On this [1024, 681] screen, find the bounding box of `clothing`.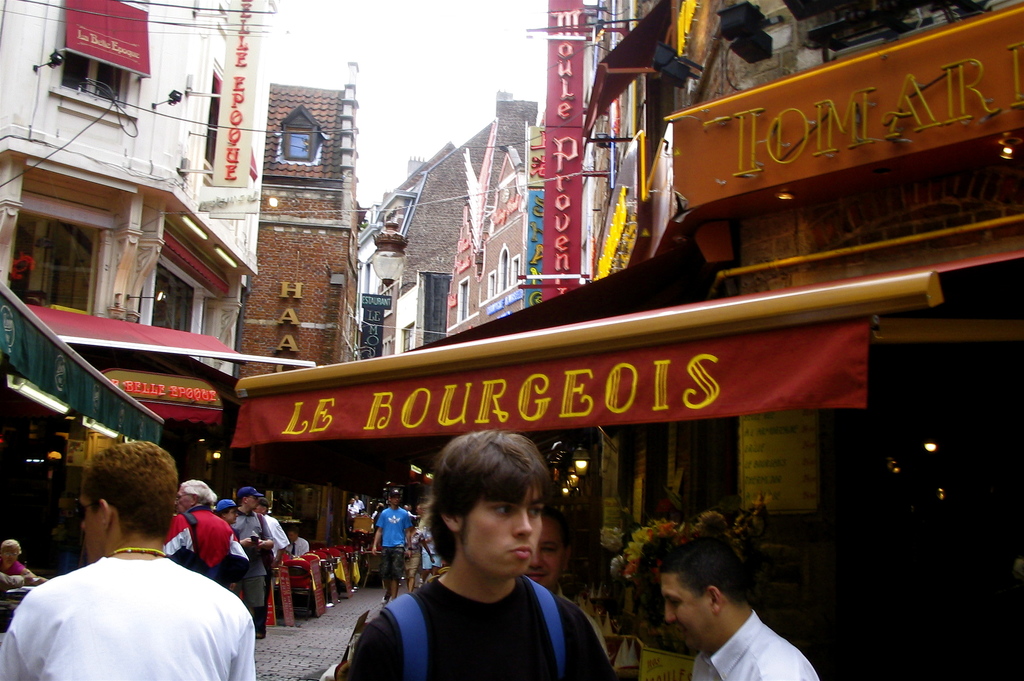
Bounding box: {"x1": 378, "y1": 508, "x2": 413, "y2": 582}.
